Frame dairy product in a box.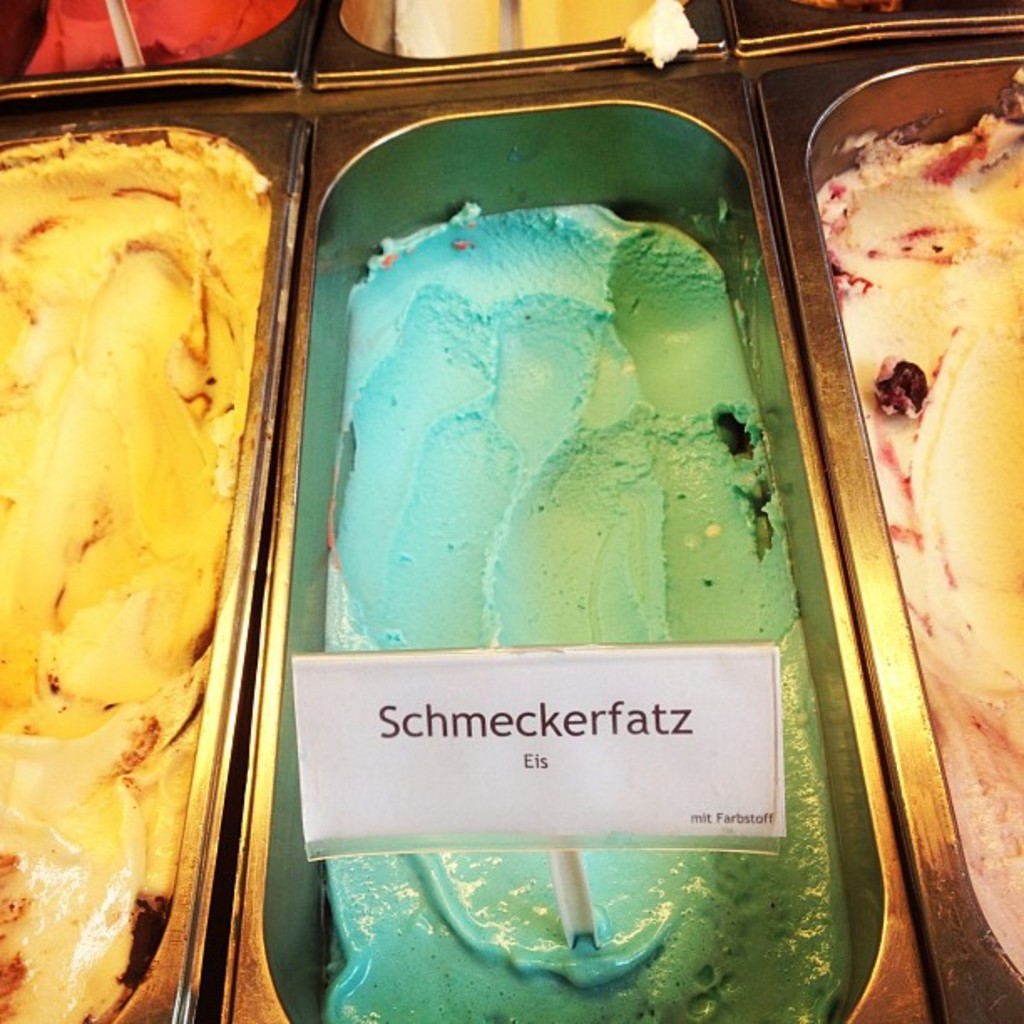
bbox(340, 2, 718, 72).
